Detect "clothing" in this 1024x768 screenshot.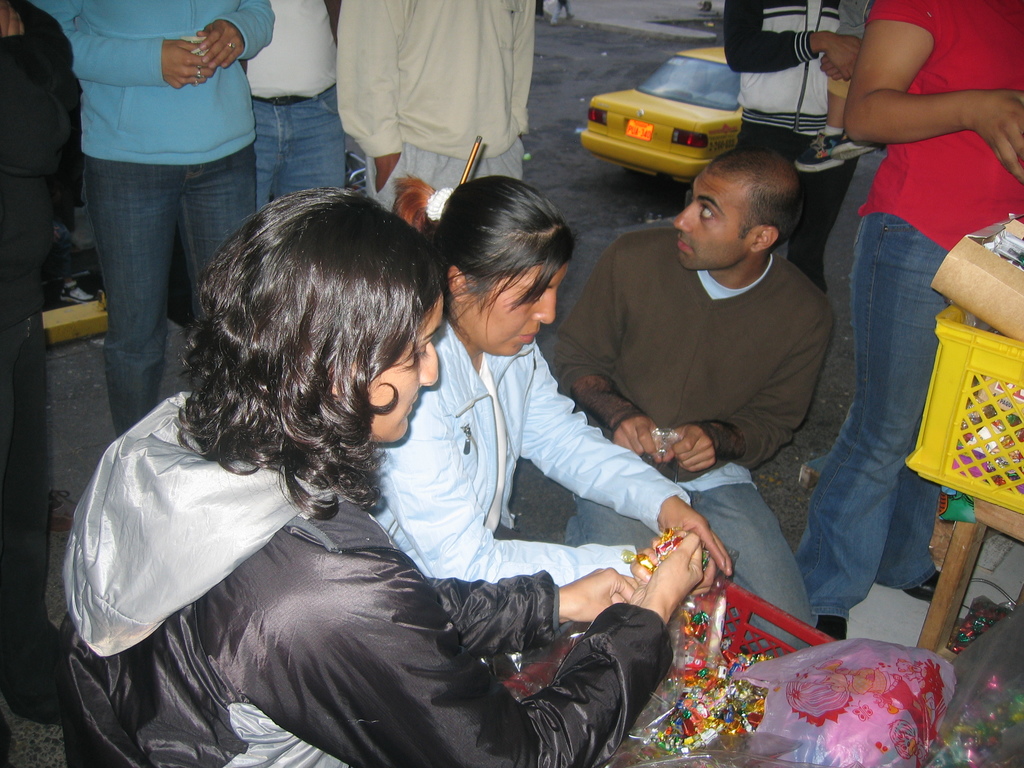
Detection: x1=554 y1=228 x2=831 y2=656.
